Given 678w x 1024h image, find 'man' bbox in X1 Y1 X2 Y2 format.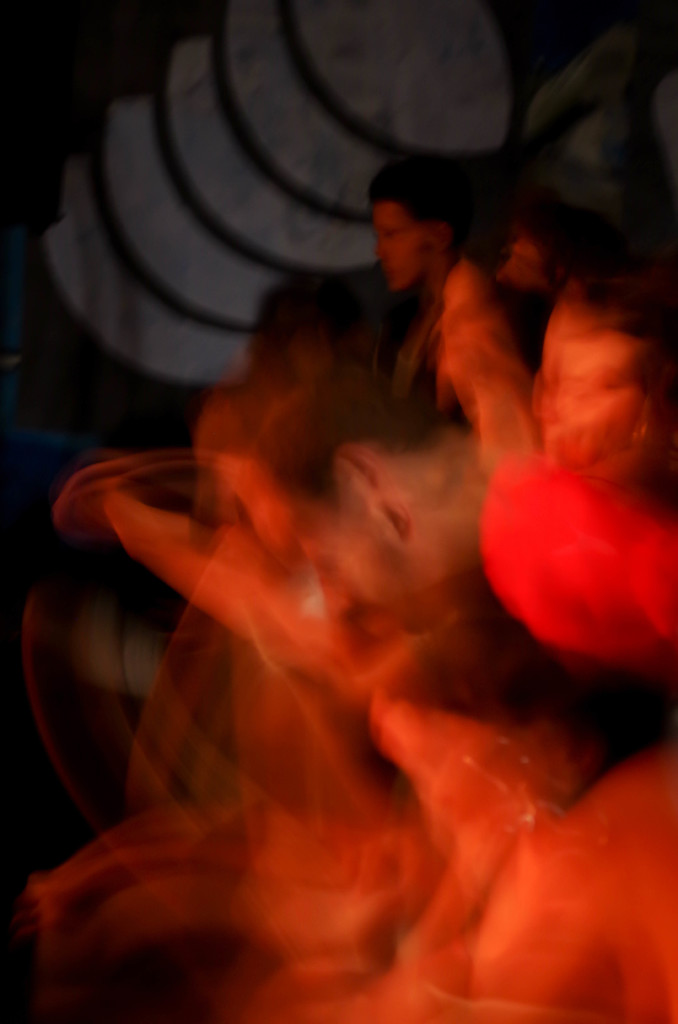
186 358 677 1020.
